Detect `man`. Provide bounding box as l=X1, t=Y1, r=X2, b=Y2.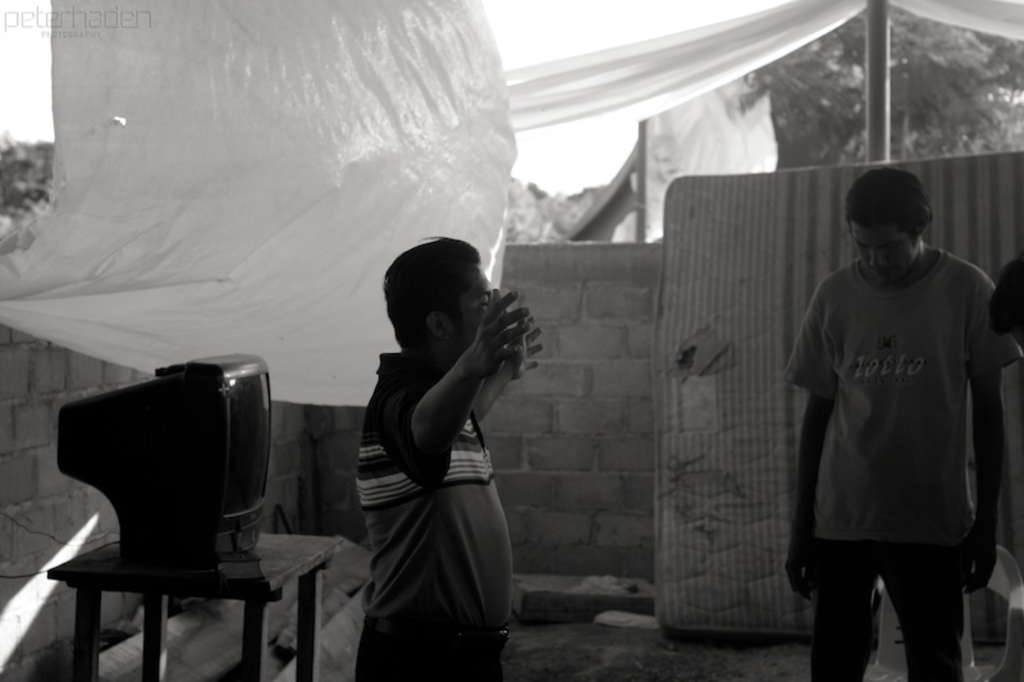
l=780, t=145, r=1009, b=676.
